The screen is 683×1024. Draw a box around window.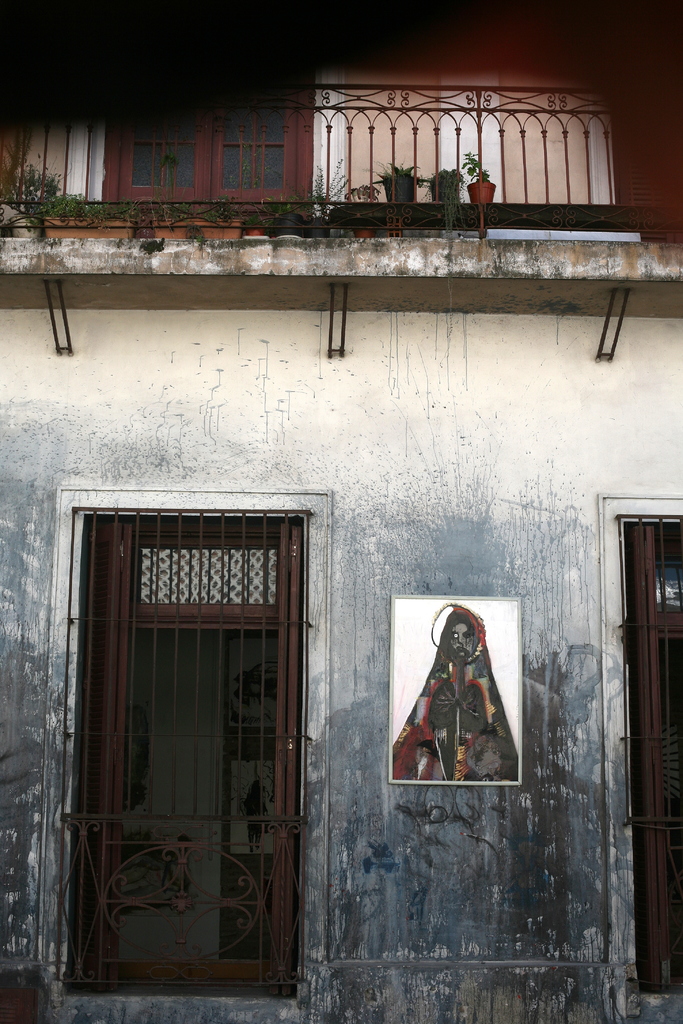
Rect(57, 509, 309, 1000).
